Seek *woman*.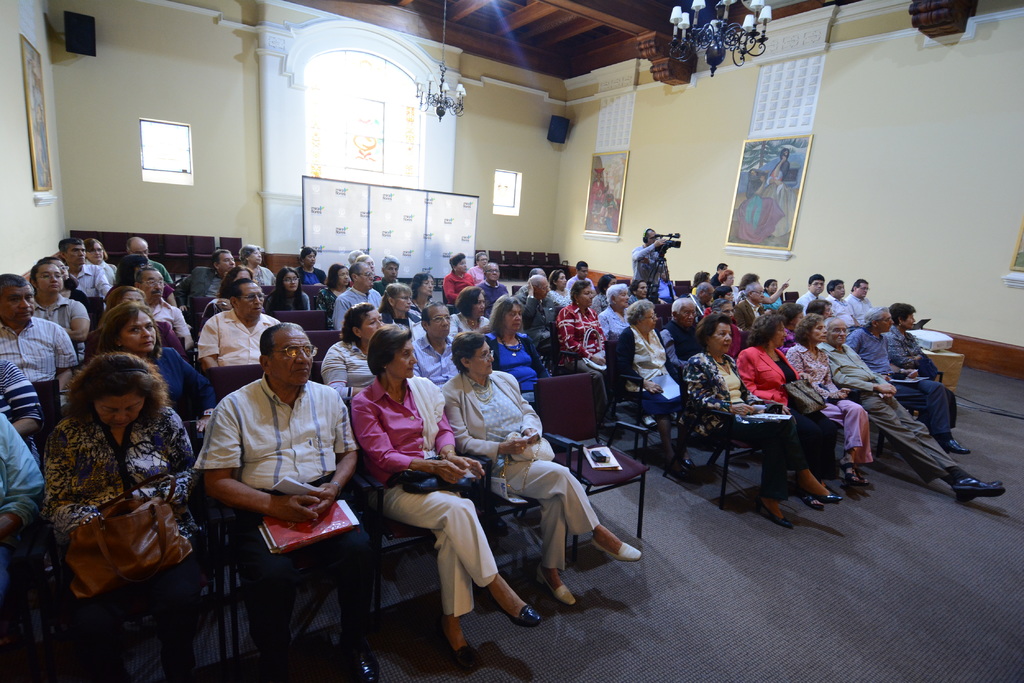
box(317, 300, 387, 410).
